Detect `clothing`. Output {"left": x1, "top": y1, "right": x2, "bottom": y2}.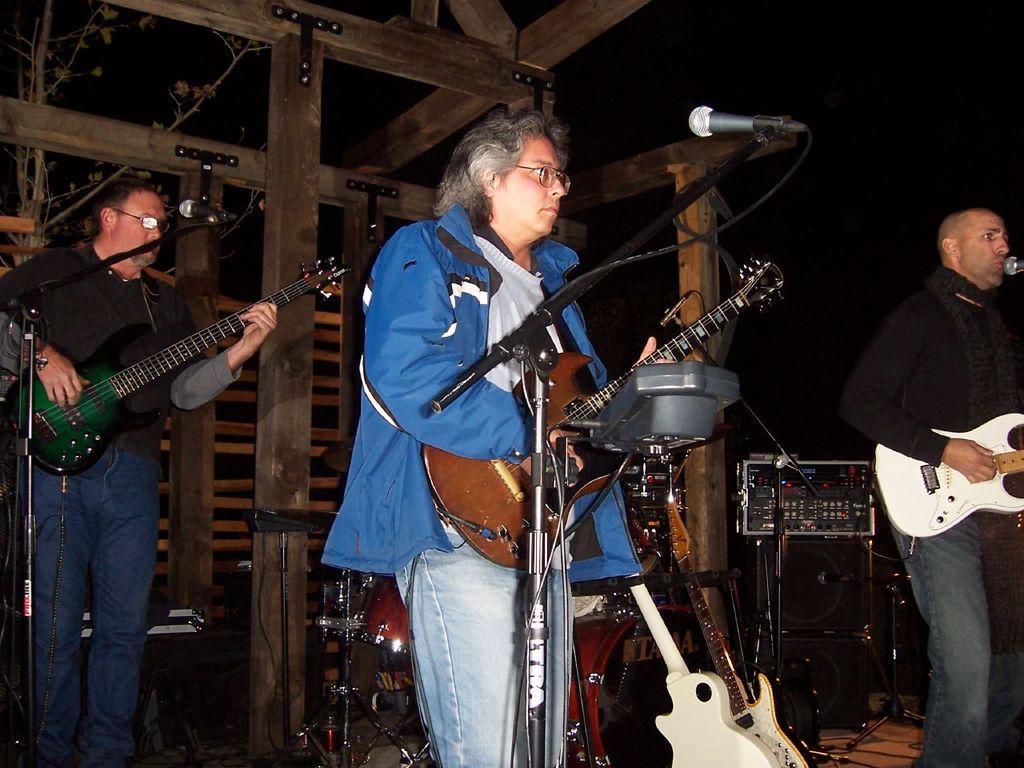
{"left": 835, "top": 263, "right": 1023, "bottom": 767}.
